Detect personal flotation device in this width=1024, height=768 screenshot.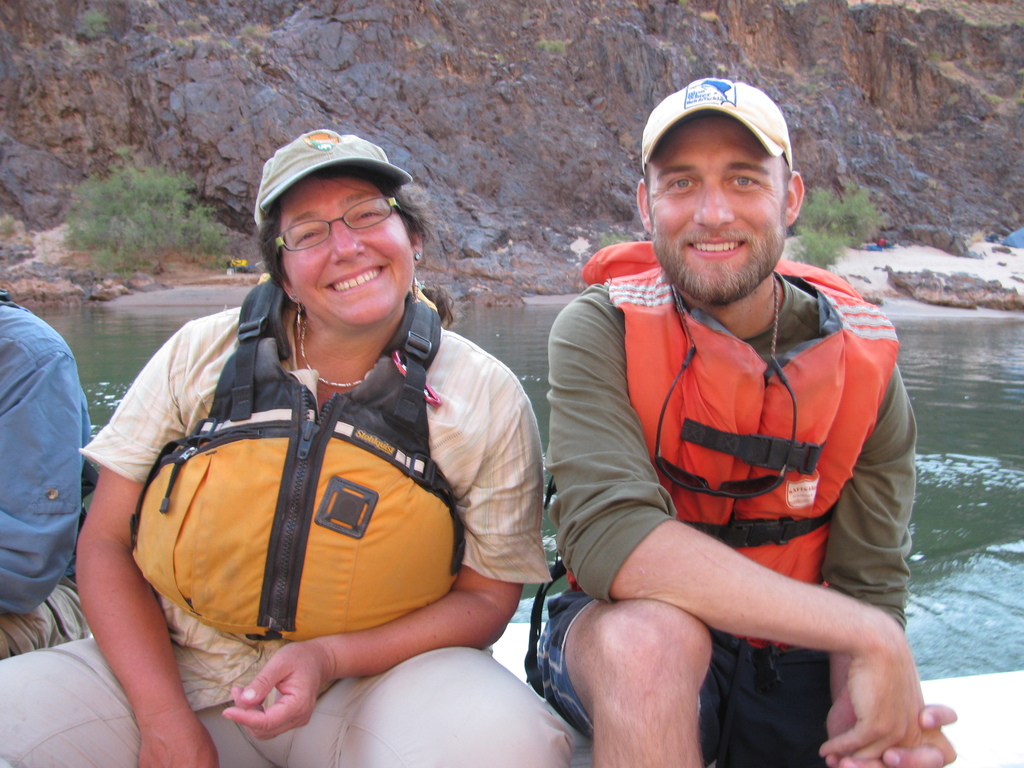
Detection: l=562, t=236, r=902, b=705.
